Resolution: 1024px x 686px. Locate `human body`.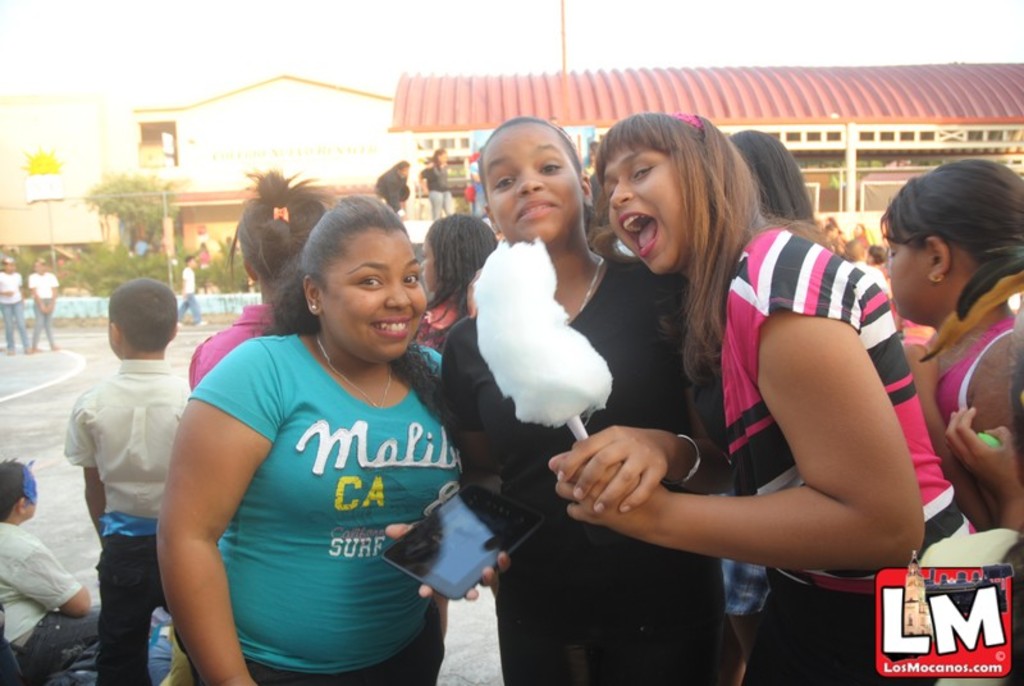
<region>156, 196, 448, 682</region>.
